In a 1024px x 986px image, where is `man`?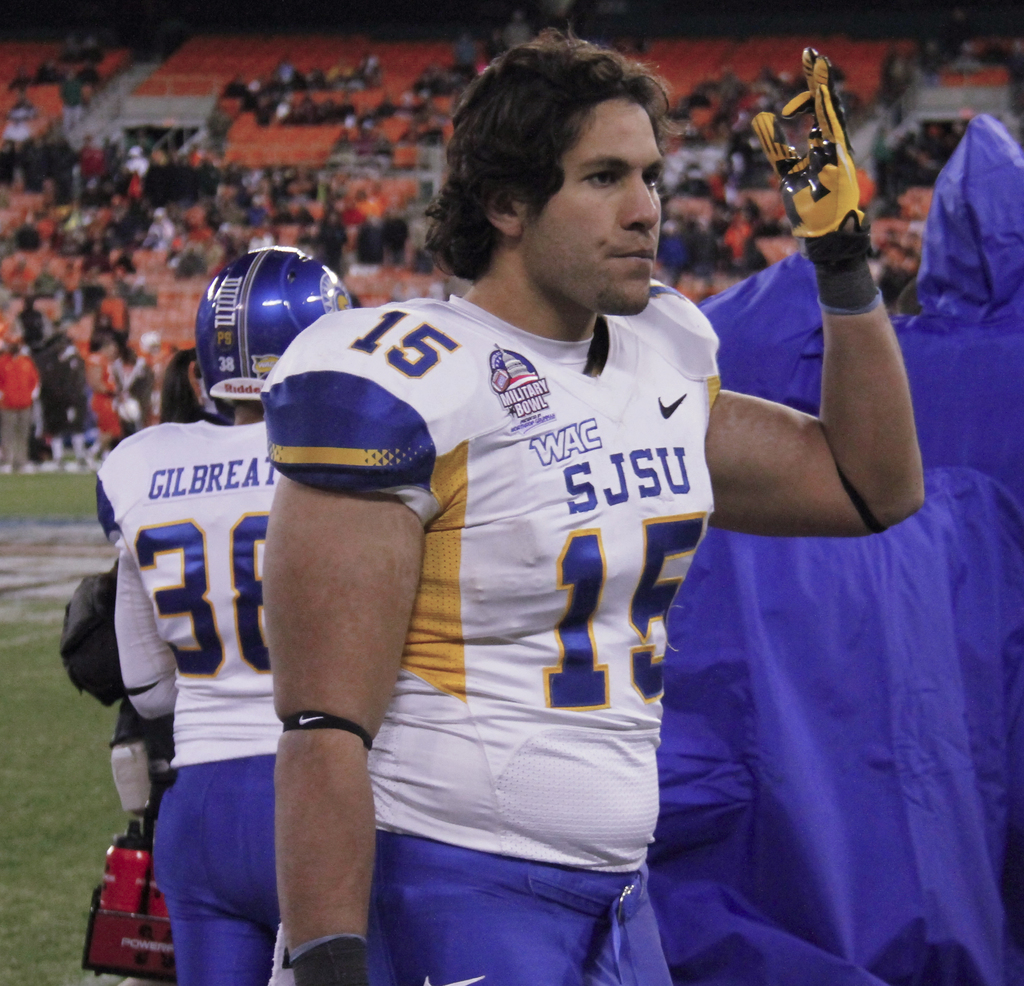
BBox(106, 248, 364, 985).
